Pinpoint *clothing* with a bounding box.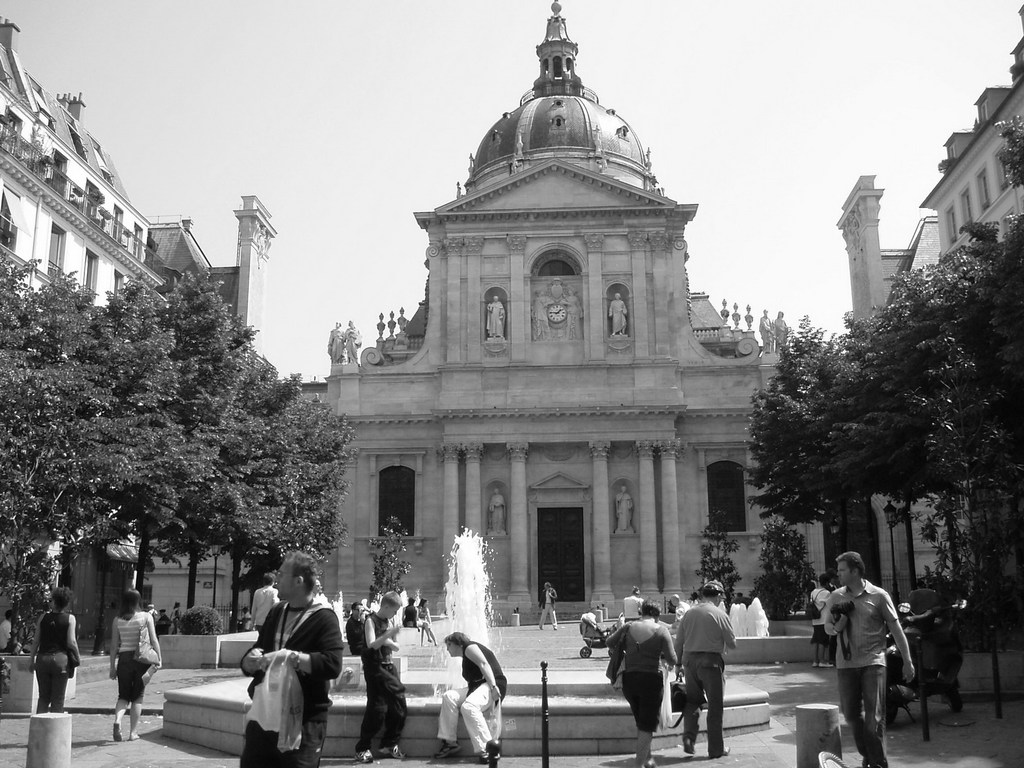
{"left": 604, "top": 621, "right": 677, "bottom": 734}.
